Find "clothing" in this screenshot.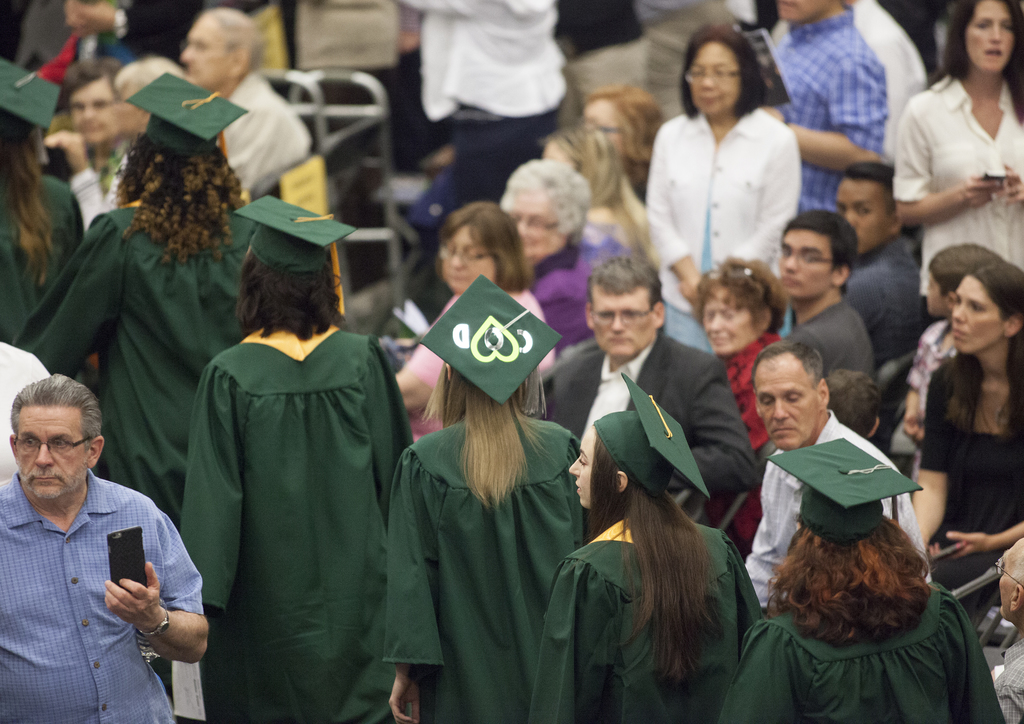
The bounding box for "clothing" is detection(524, 216, 629, 334).
